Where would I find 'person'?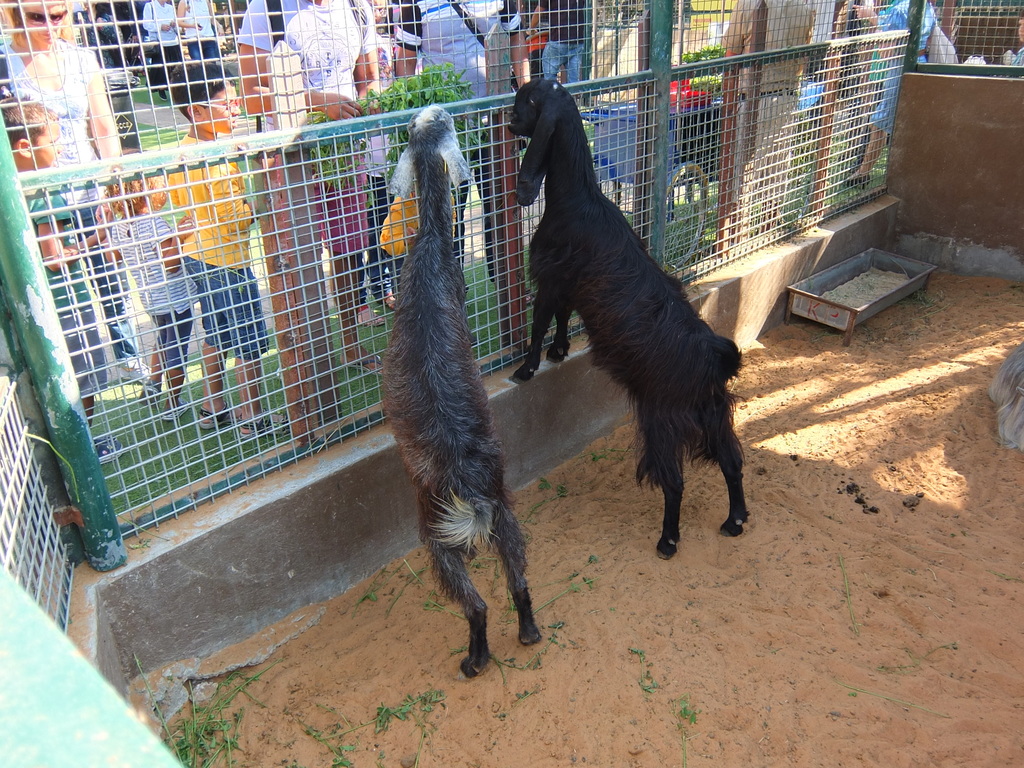
At (x1=235, y1=0, x2=388, y2=366).
